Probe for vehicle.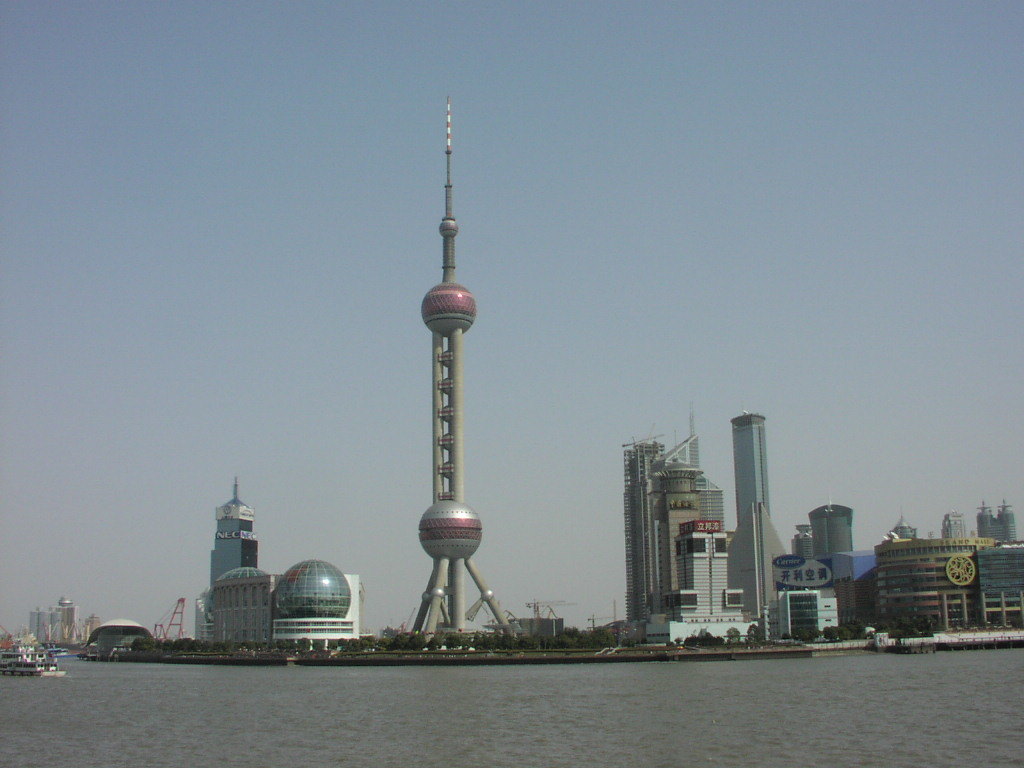
Probe result: BBox(1, 646, 62, 675).
